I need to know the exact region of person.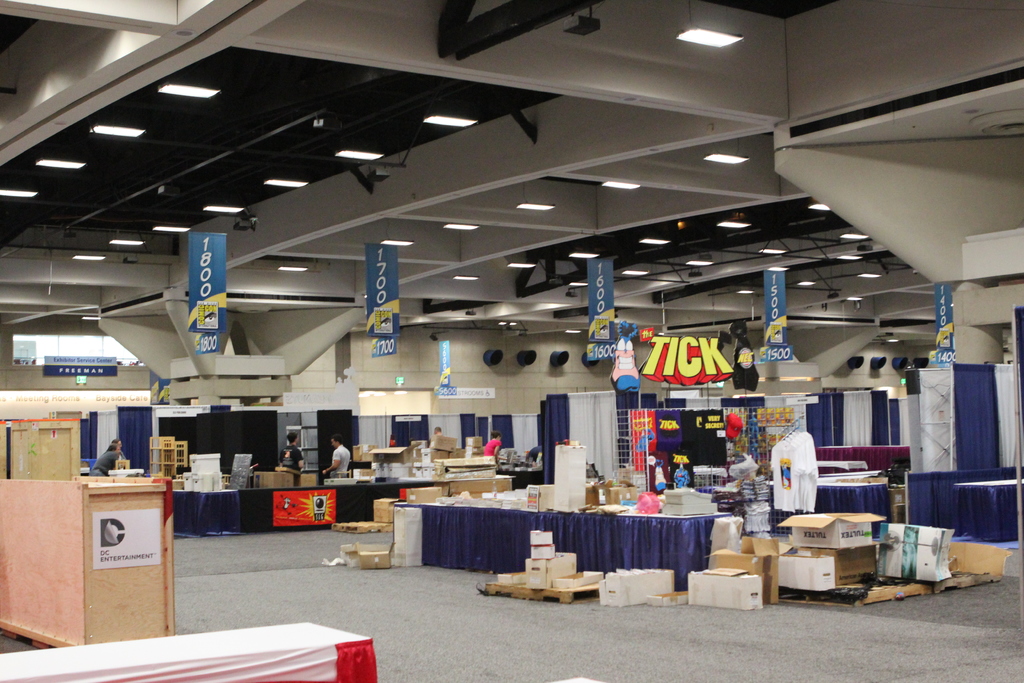
Region: [x1=486, y1=431, x2=506, y2=475].
